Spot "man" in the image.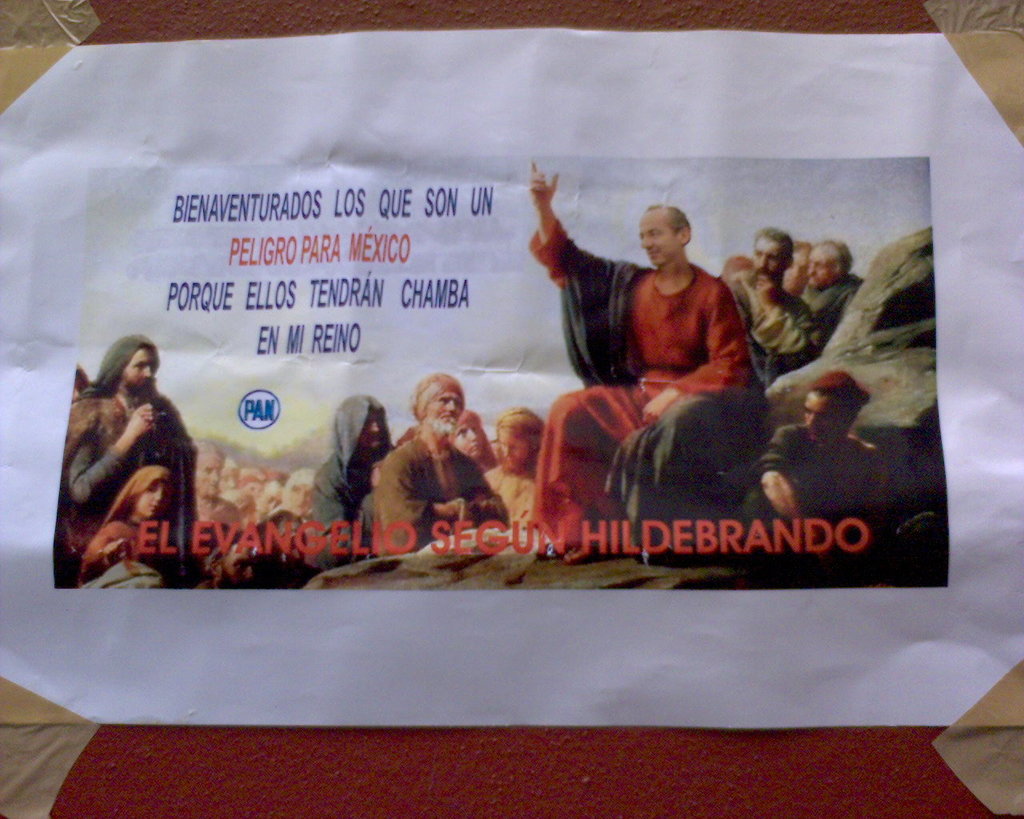
"man" found at (714,219,819,362).
